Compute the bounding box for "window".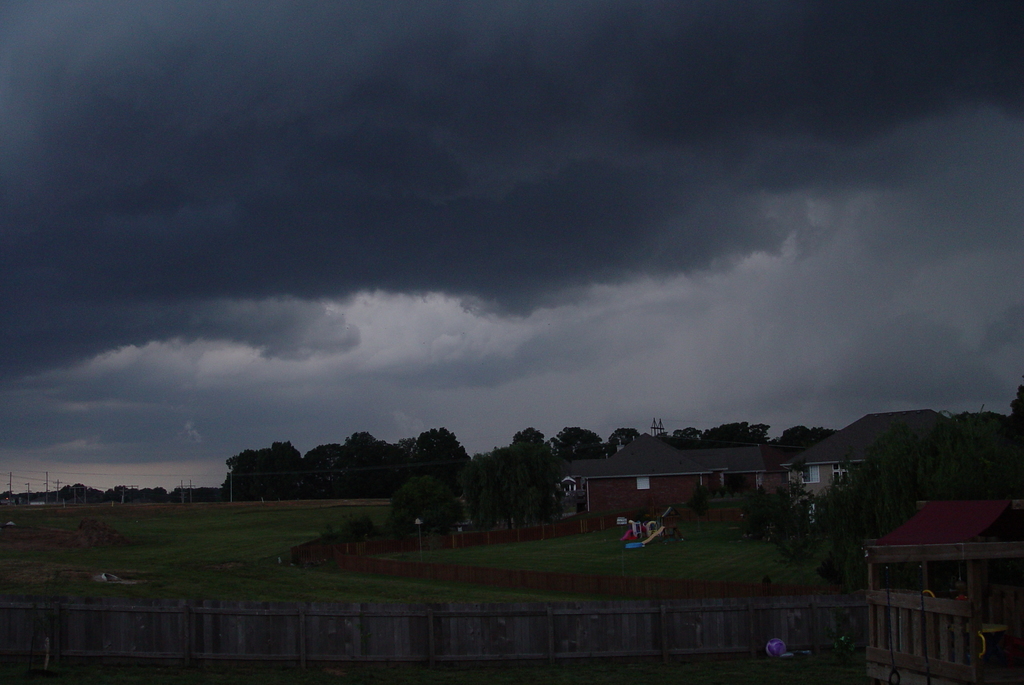
790, 467, 822, 487.
